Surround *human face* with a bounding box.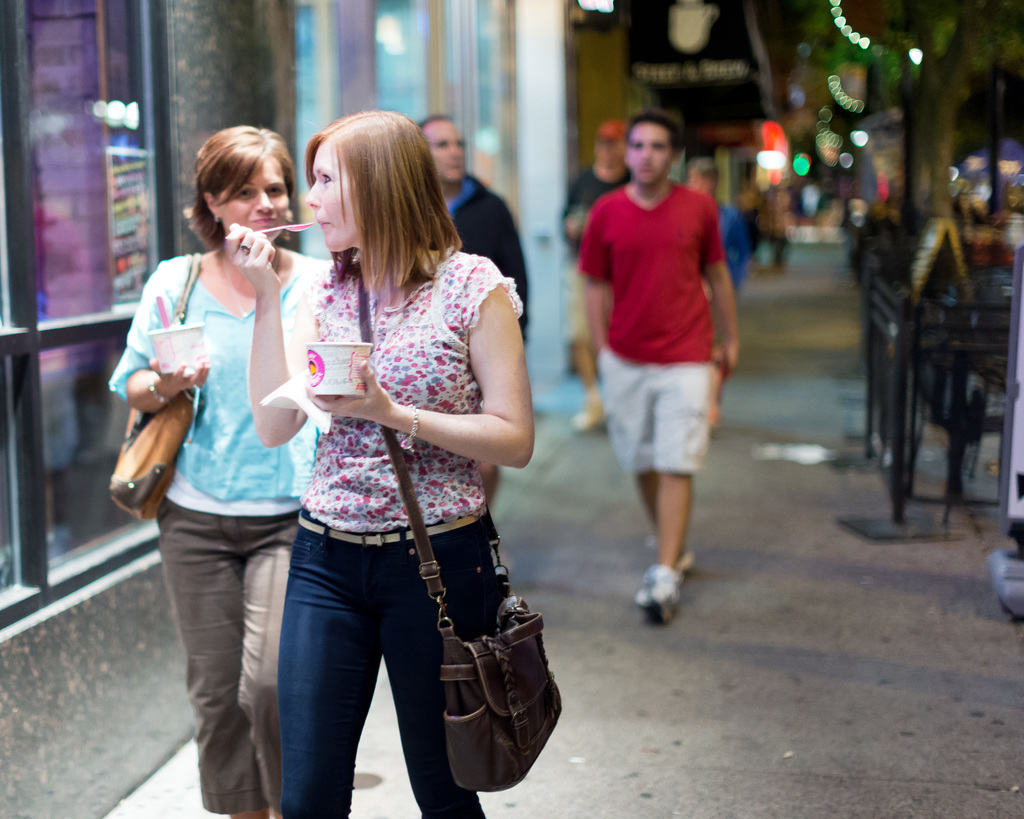
<box>424,118,467,182</box>.
